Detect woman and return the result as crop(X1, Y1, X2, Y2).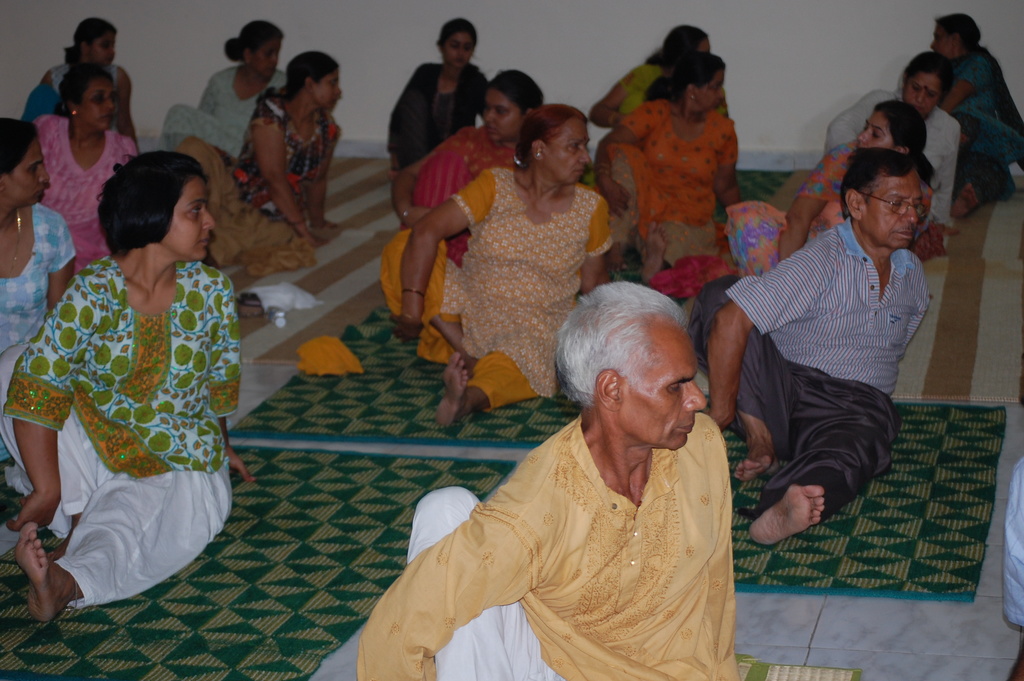
crop(161, 17, 289, 162).
